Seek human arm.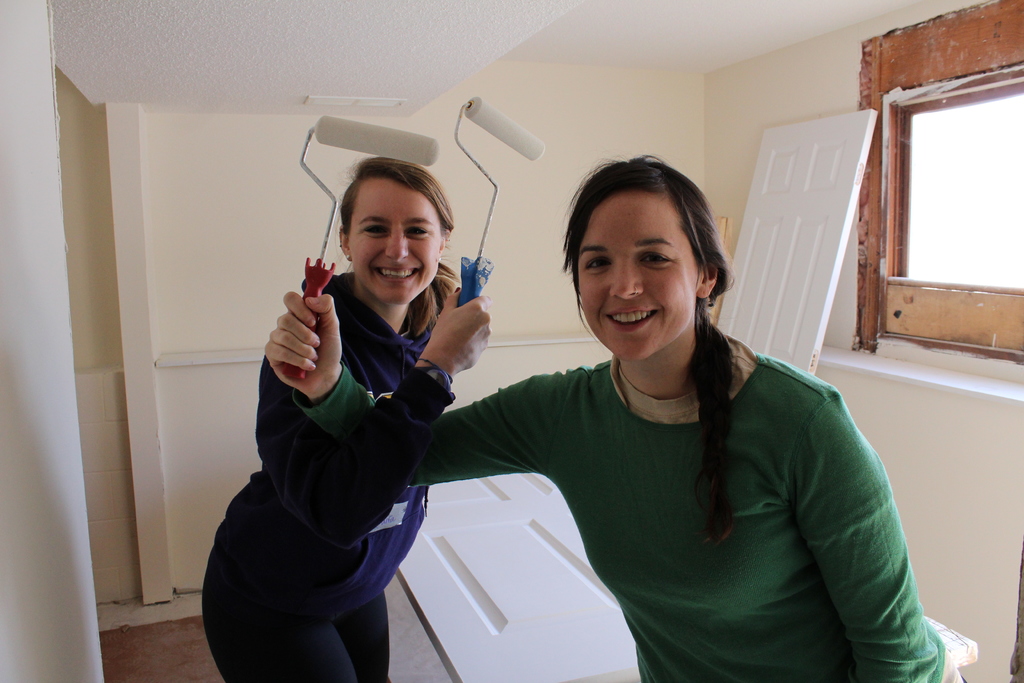
792 372 954 675.
